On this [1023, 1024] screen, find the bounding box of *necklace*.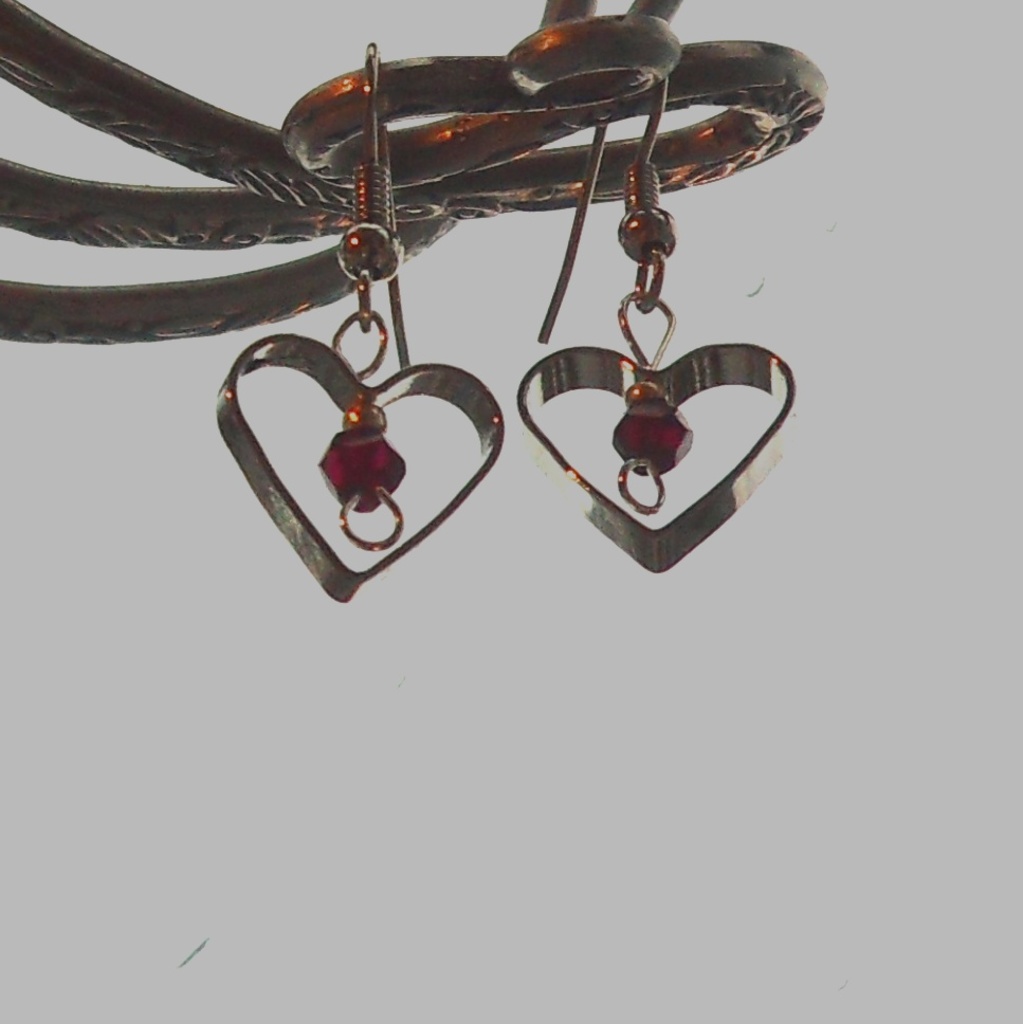
Bounding box: [44,0,821,625].
